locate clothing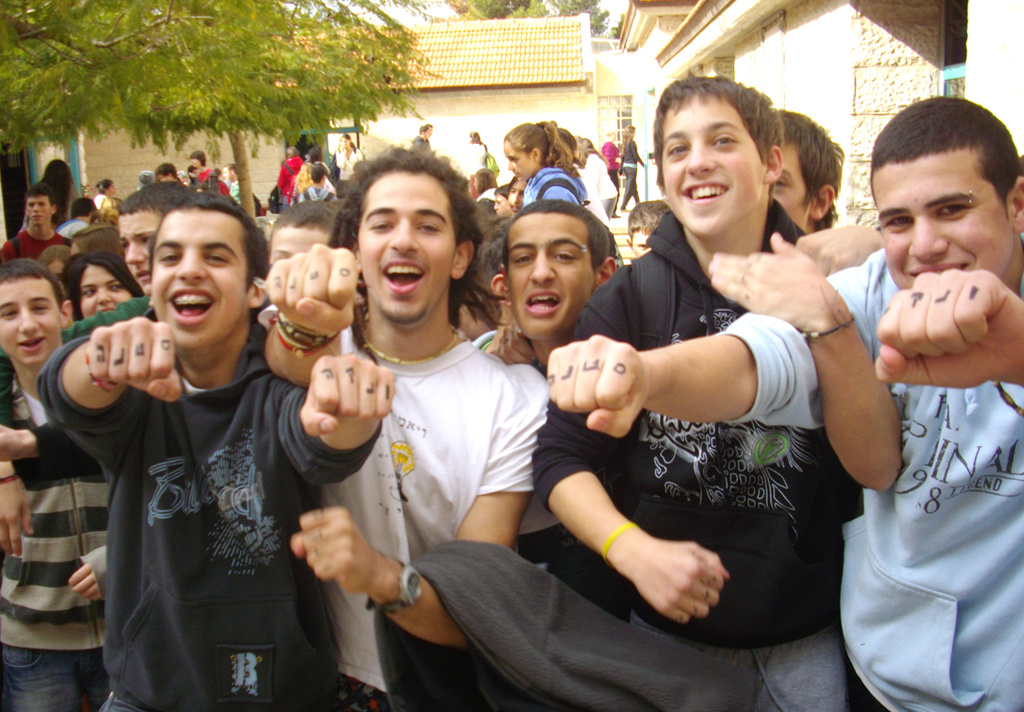
{"x1": 523, "y1": 162, "x2": 577, "y2": 221}
